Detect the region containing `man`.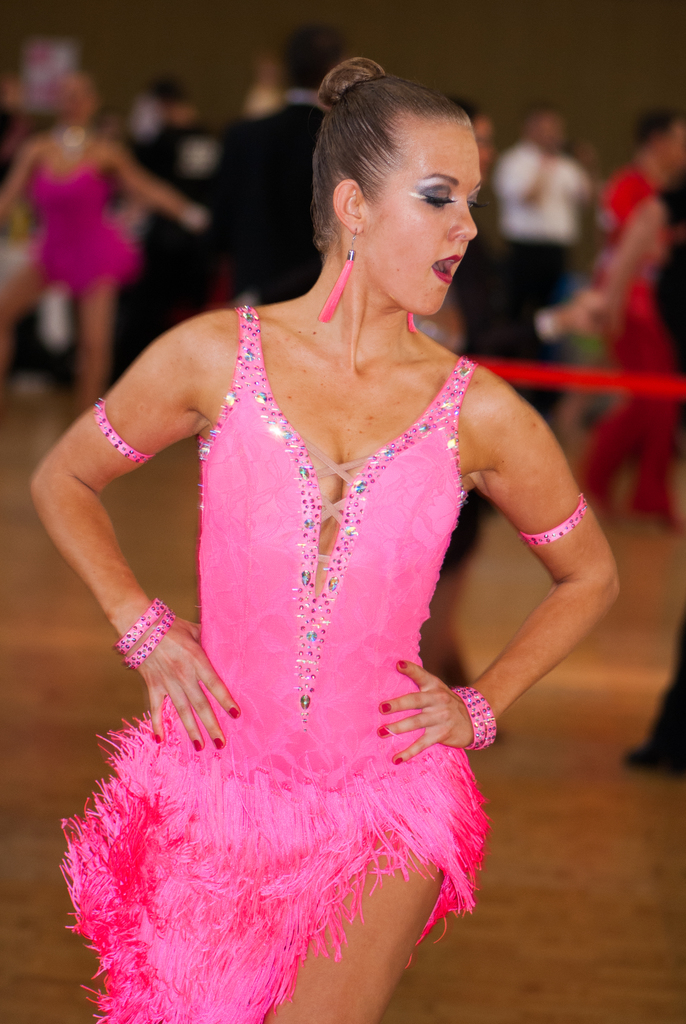
(208, 25, 358, 307).
